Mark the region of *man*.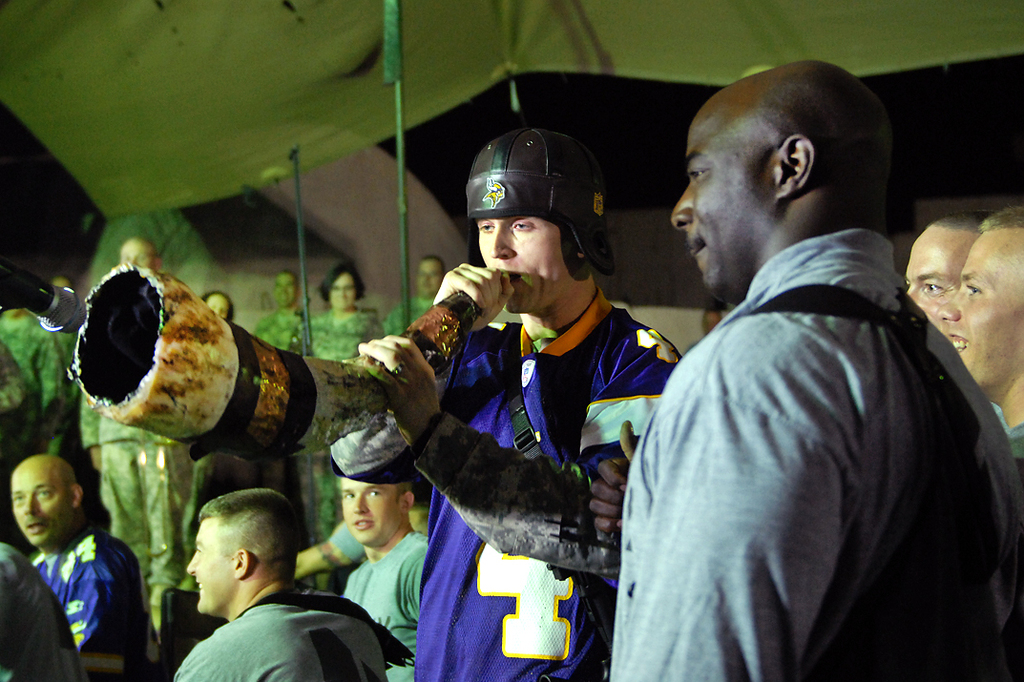
Region: region(329, 126, 682, 681).
